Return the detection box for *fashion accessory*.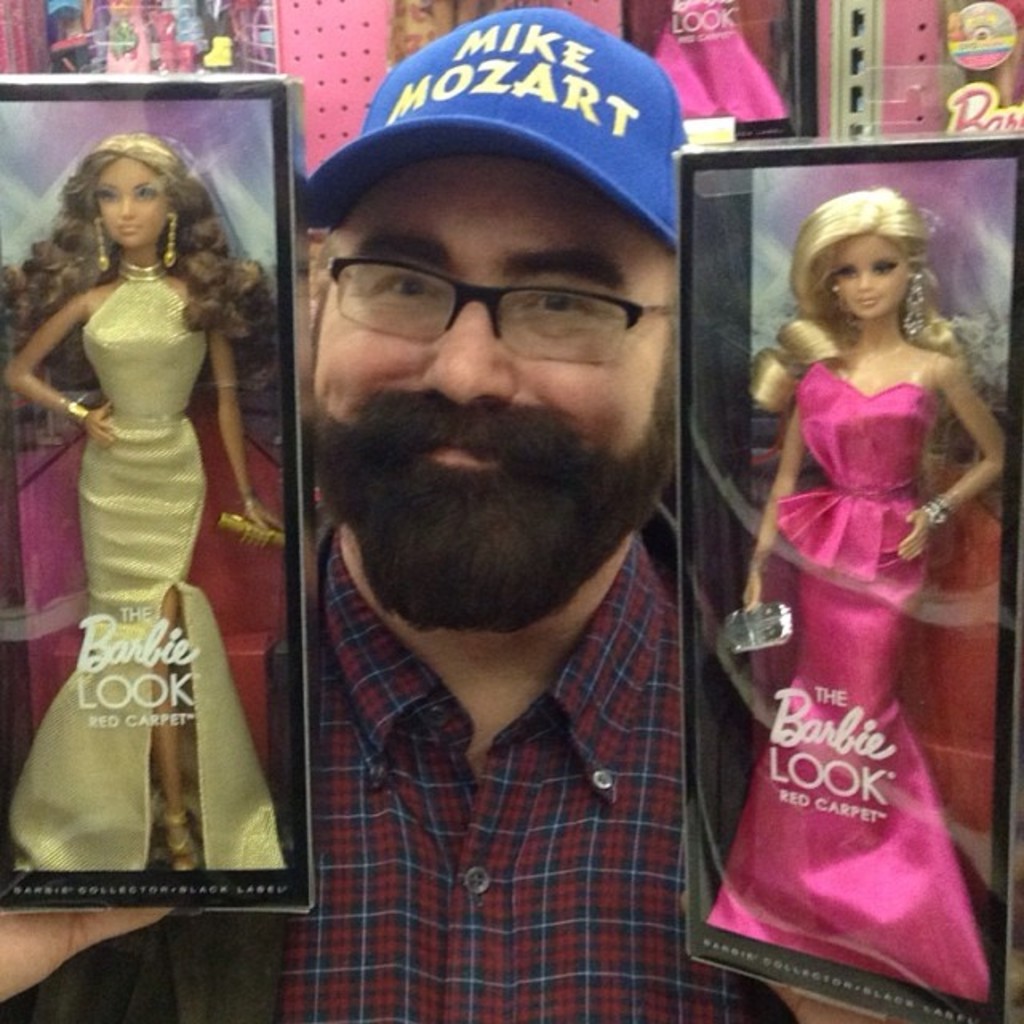
bbox=(98, 218, 114, 274).
